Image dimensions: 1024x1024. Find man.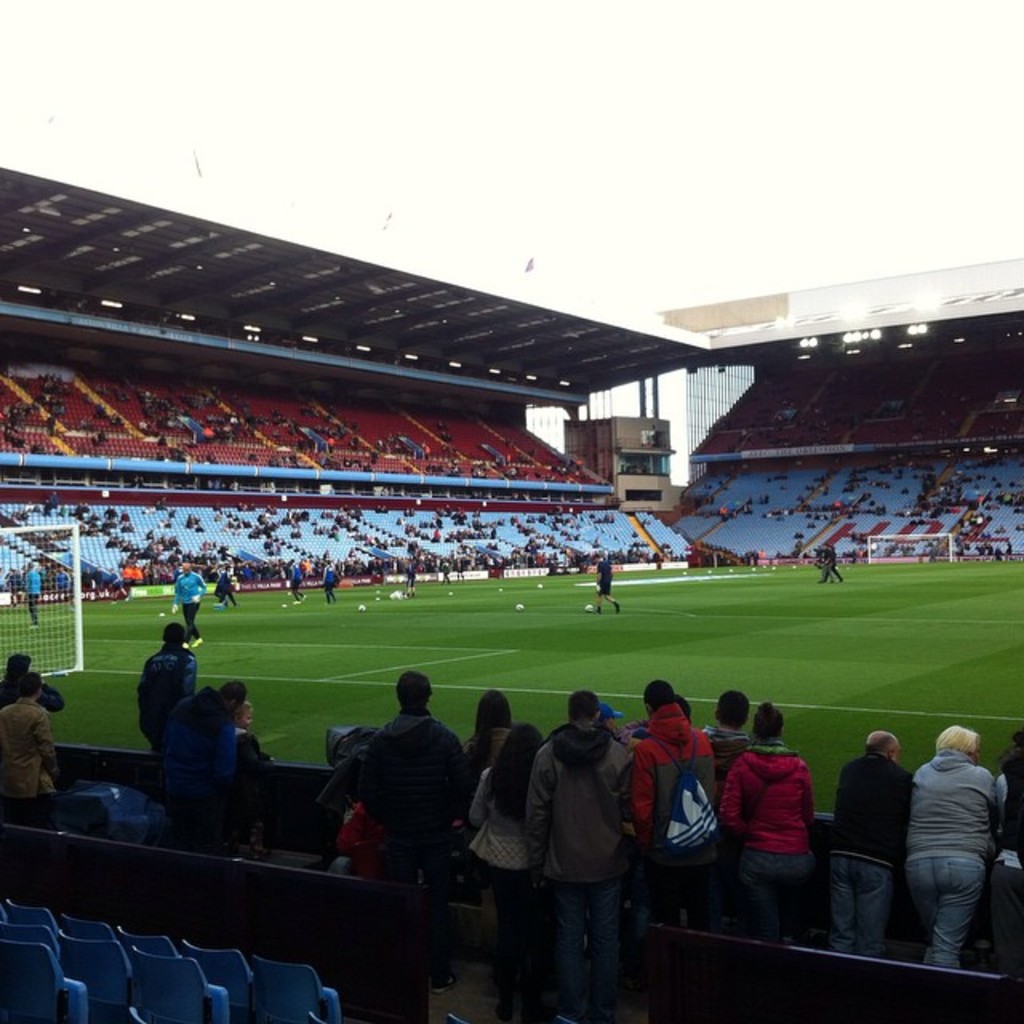
(403,562,426,595).
